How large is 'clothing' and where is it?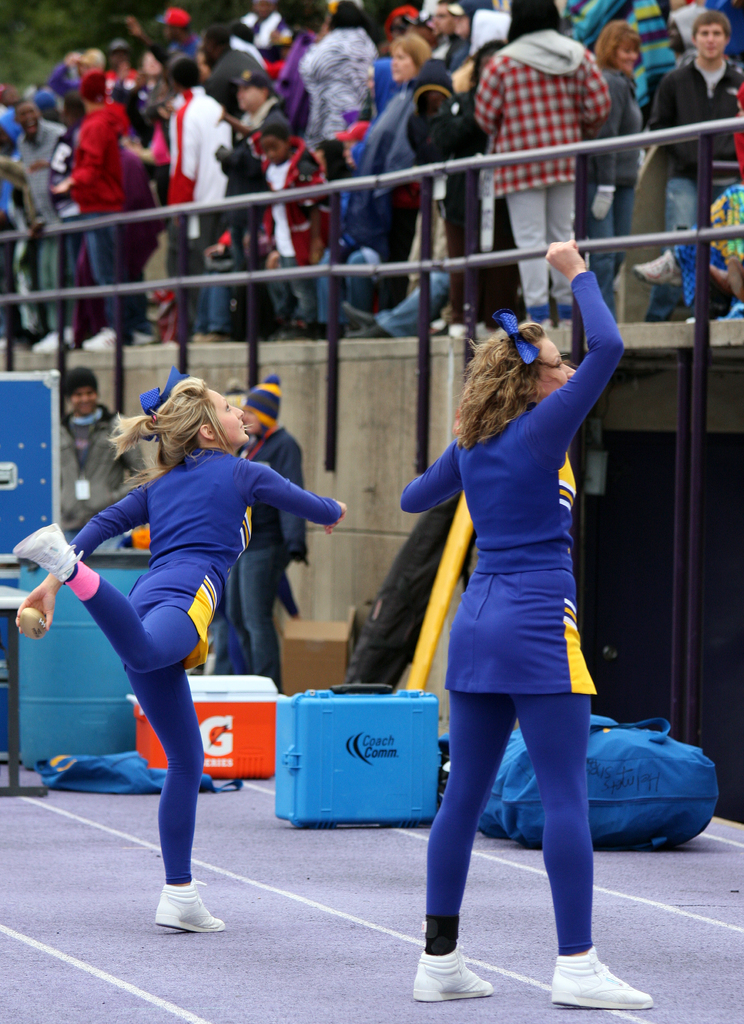
Bounding box: {"x1": 160, "y1": 81, "x2": 225, "y2": 292}.
